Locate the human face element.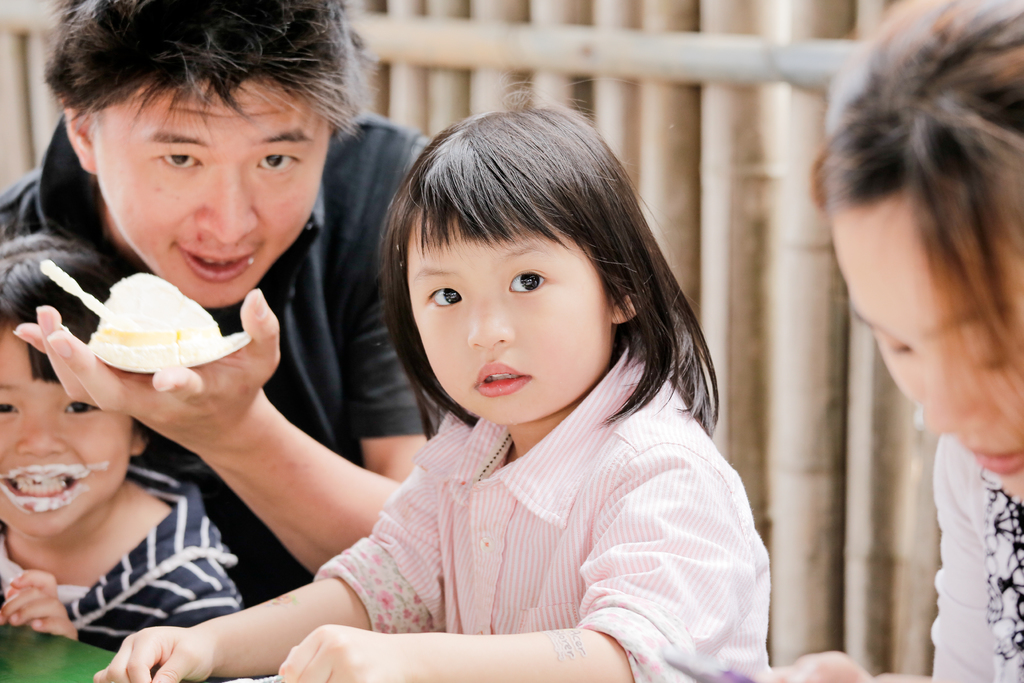
Element bbox: [left=824, top=192, right=1023, bottom=506].
